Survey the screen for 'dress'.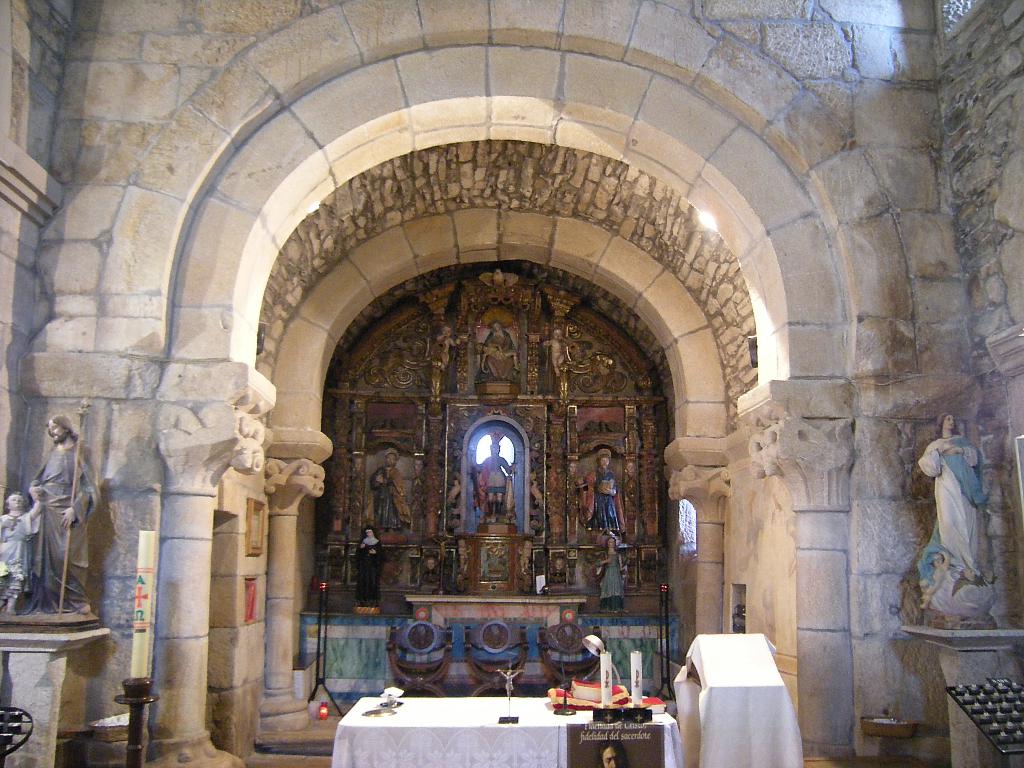
Survey found: box(49, 444, 89, 612).
